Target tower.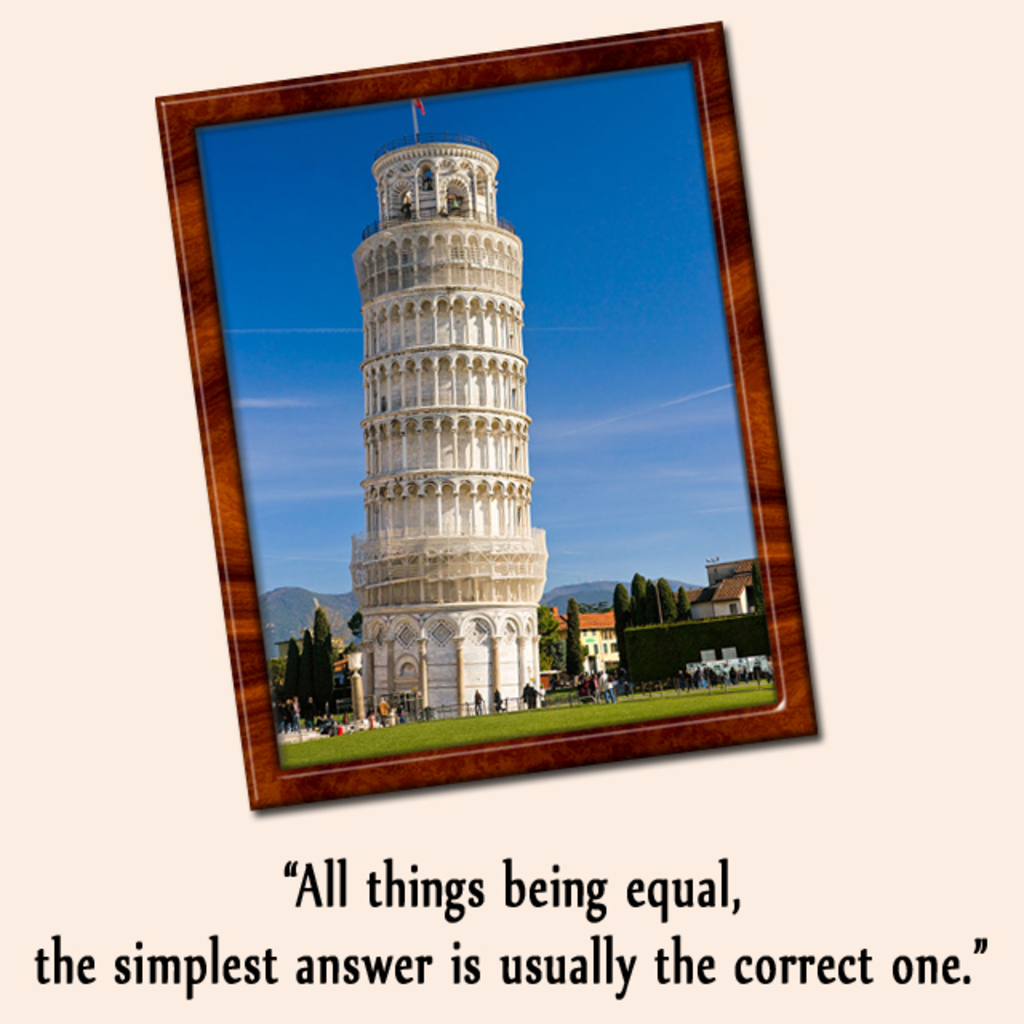
Target region: 349:126:554:725.
